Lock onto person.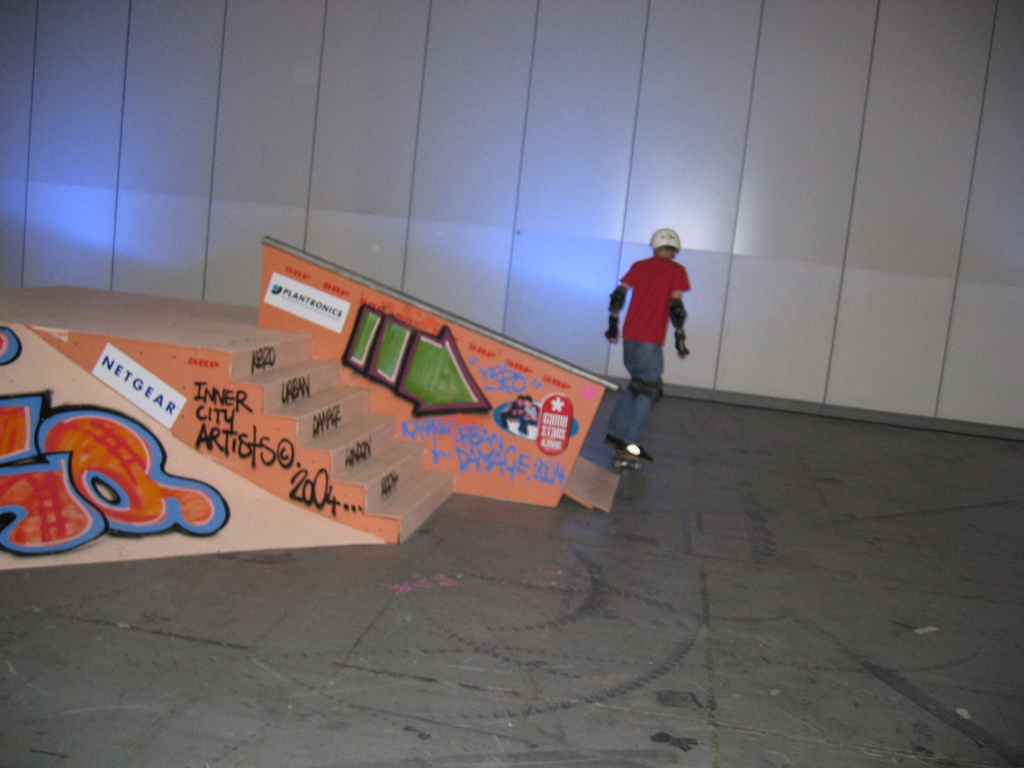
Locked: BBox(601, 212, 694, 461).
